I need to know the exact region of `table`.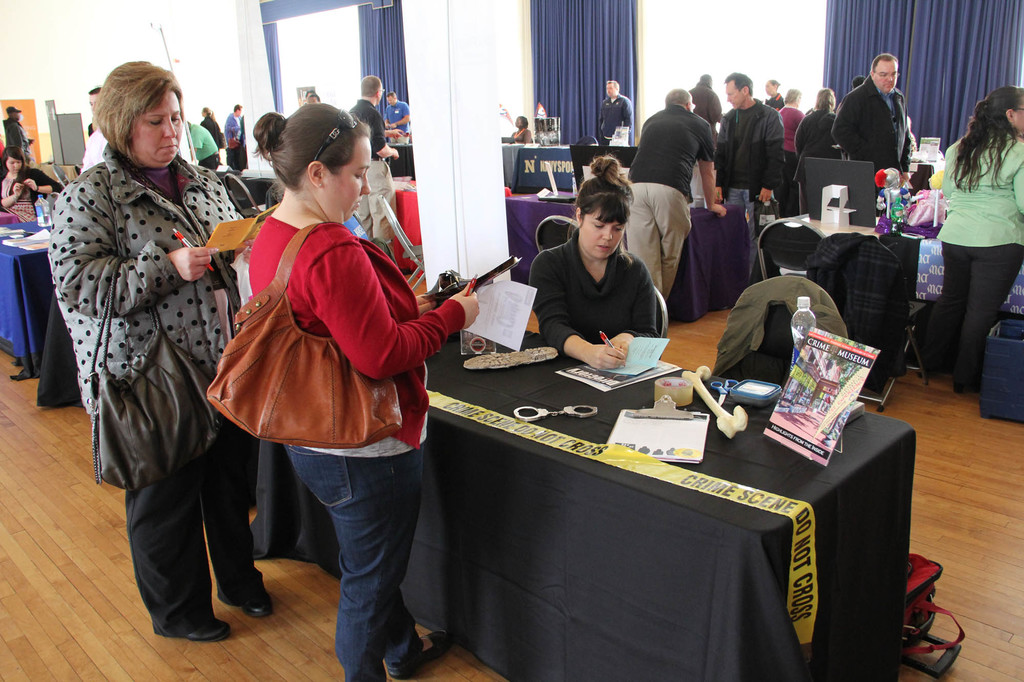
Region: [248, 328, 917, 681].
